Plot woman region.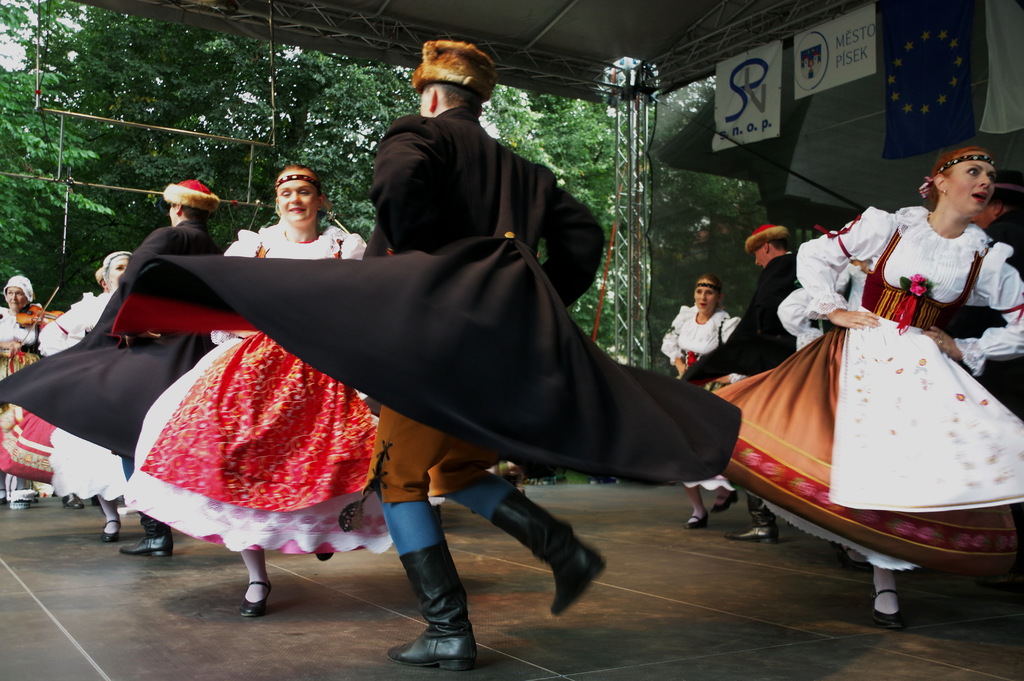
Plotted at left=0, top=279, right=47, bottom=513.
